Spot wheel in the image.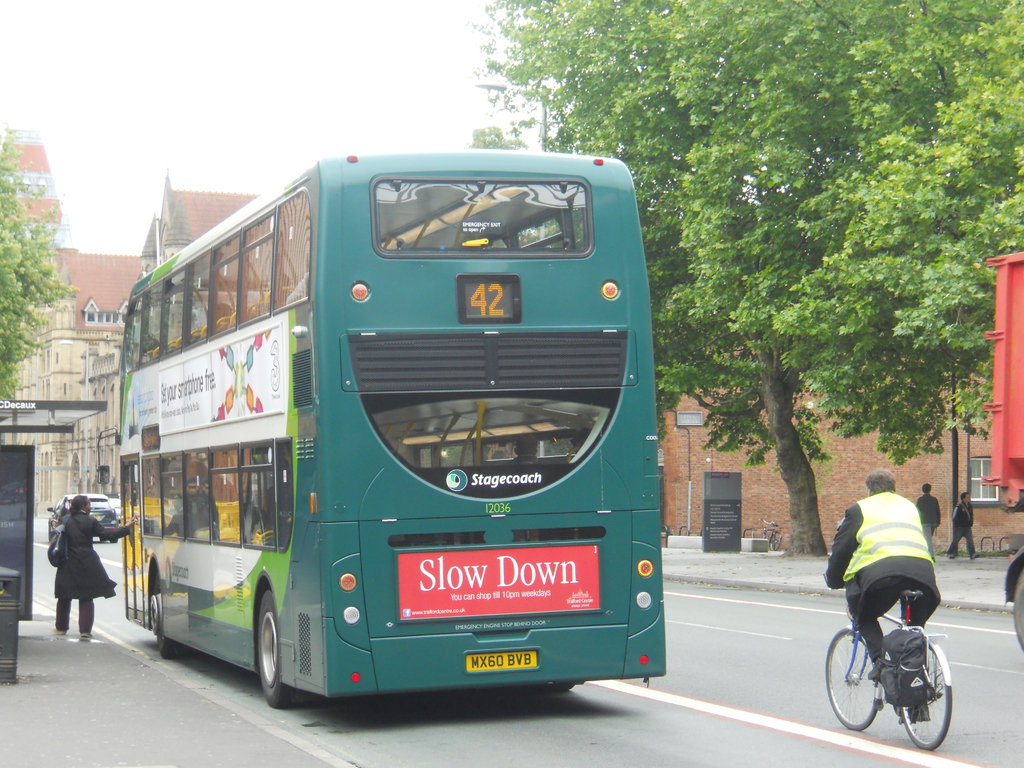
wheel found at (111,538,120,543).
